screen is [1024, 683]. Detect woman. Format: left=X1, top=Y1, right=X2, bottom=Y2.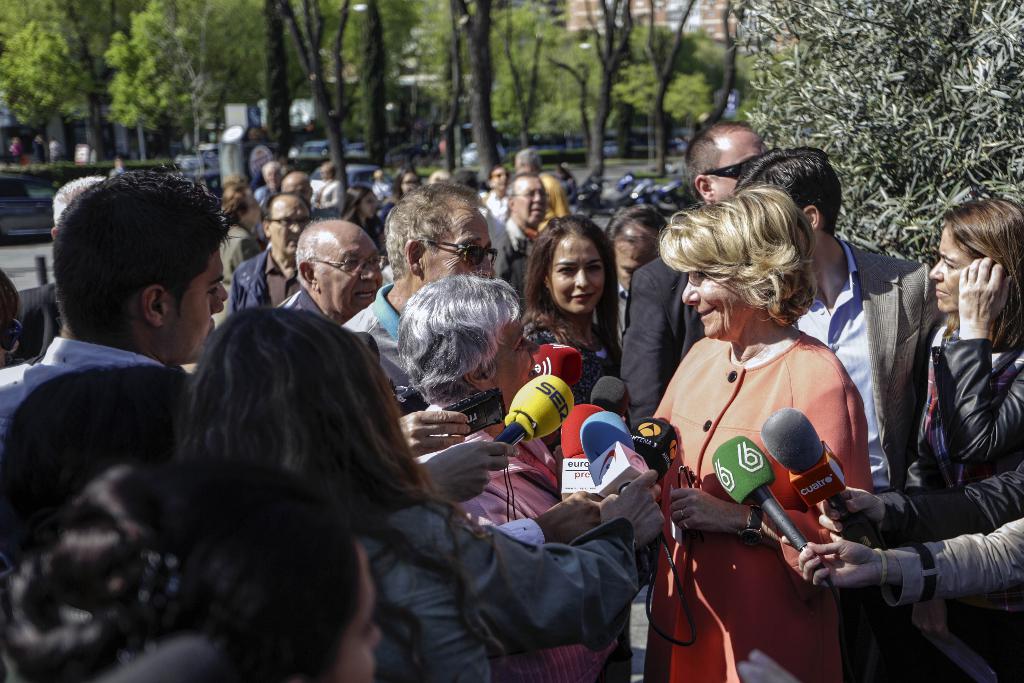
left=391, top=274, right=637, bottom=682.
